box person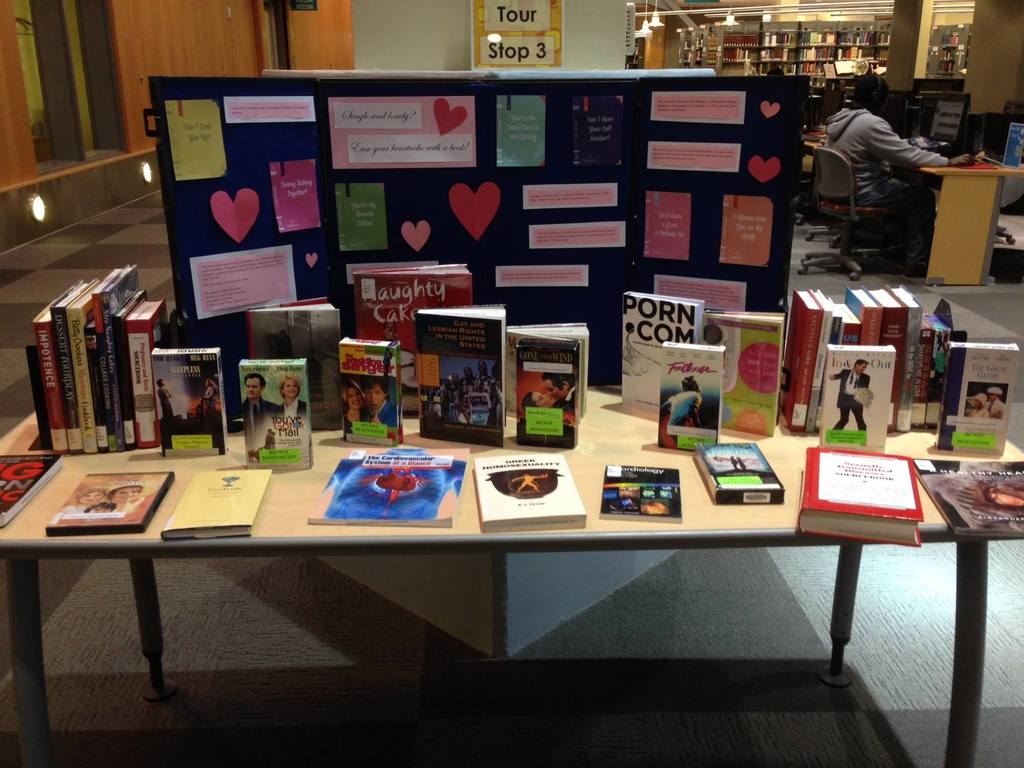
bbox=(827, 361, 872, 435)
